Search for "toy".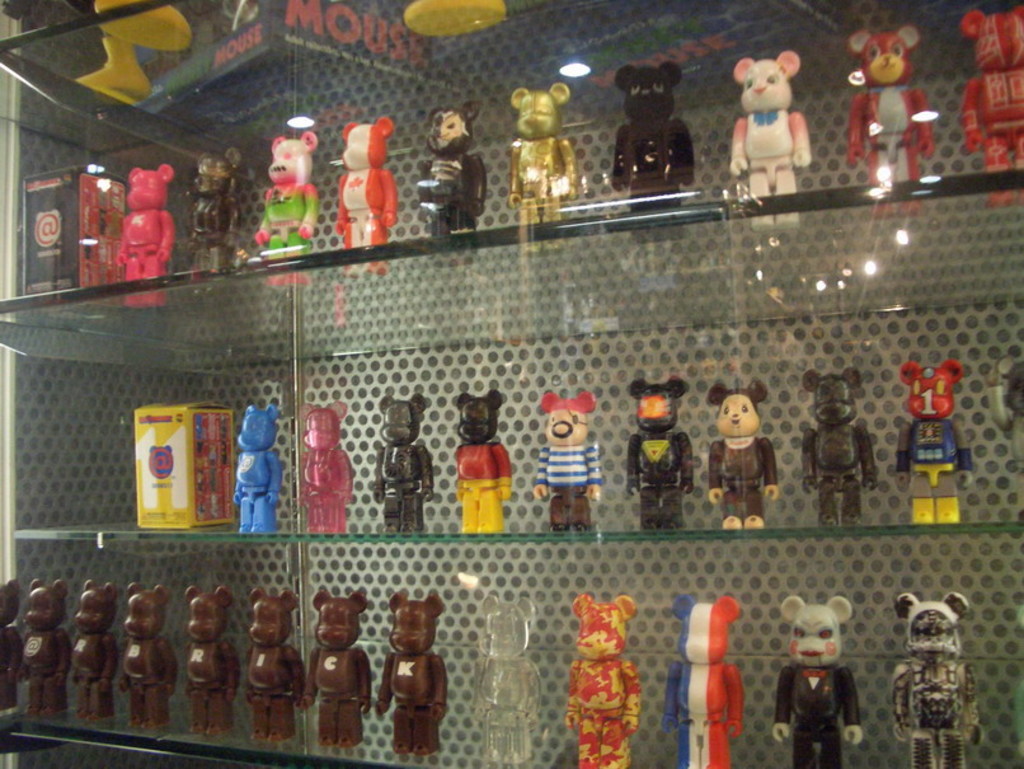
Found at rect(891, 594, 985, 768).
